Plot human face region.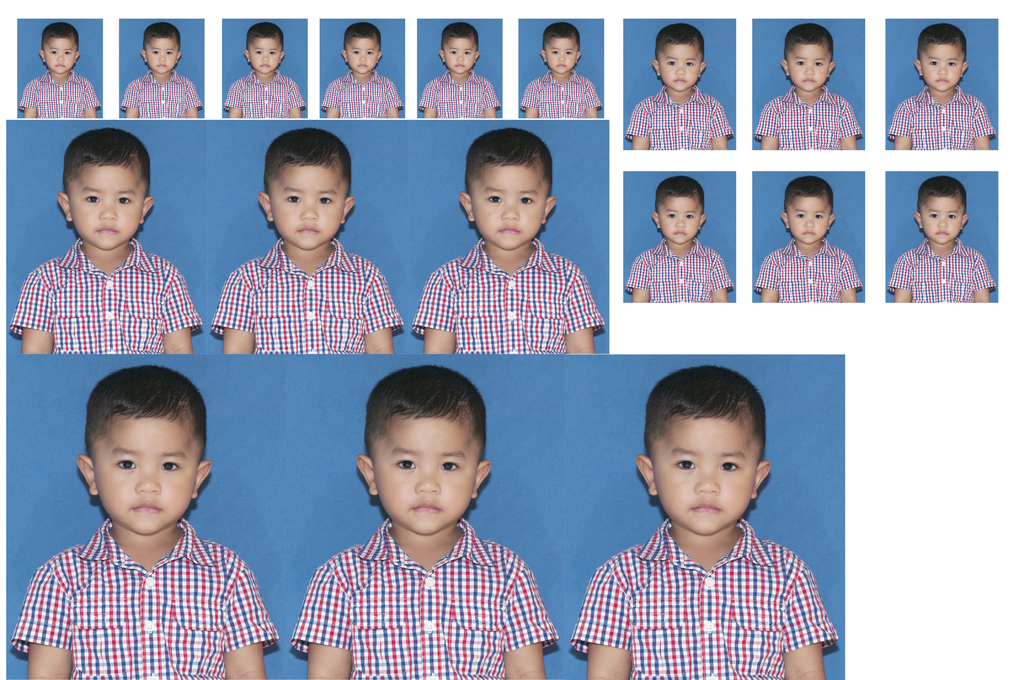
Plotted at x1=788, y1=44, x2=828, y2=94.
